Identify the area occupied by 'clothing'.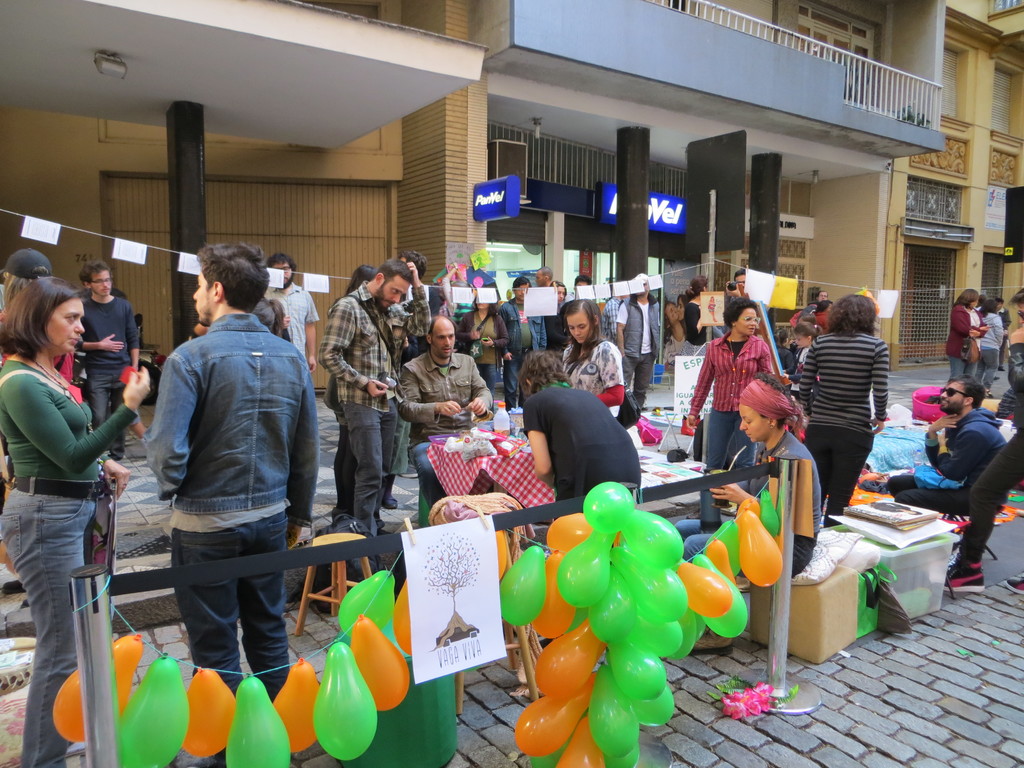
Area: x1=544, y1=327, x2=623, y2=422.
